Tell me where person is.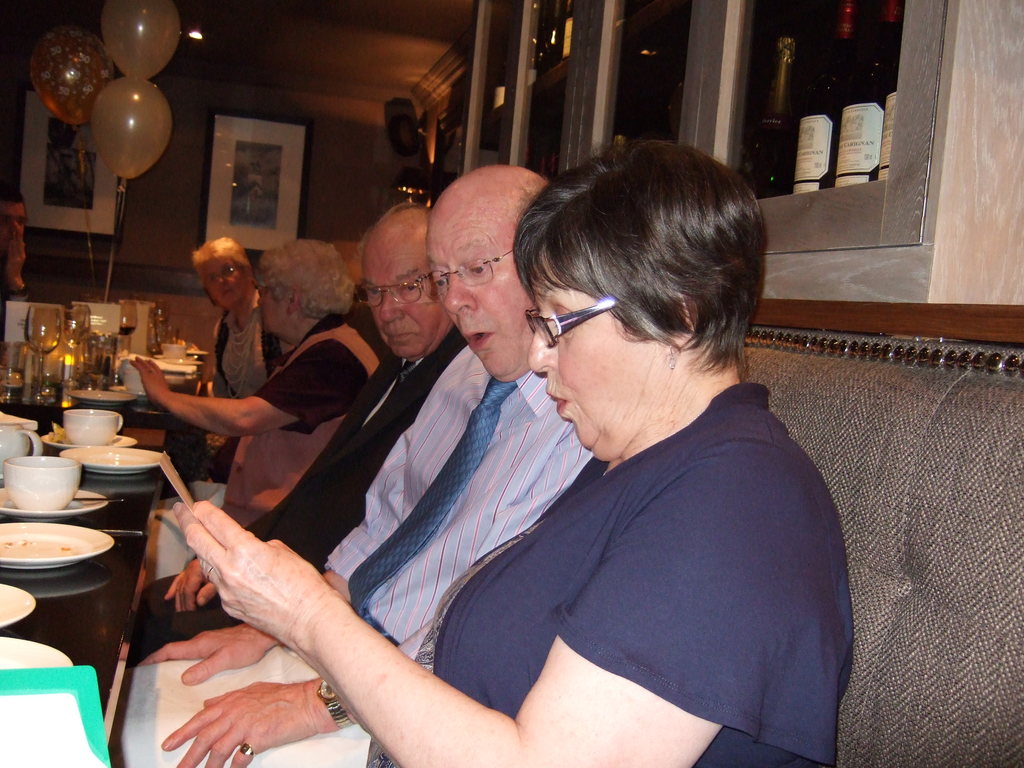
person is at Rect(0, 182, 41, 300).
